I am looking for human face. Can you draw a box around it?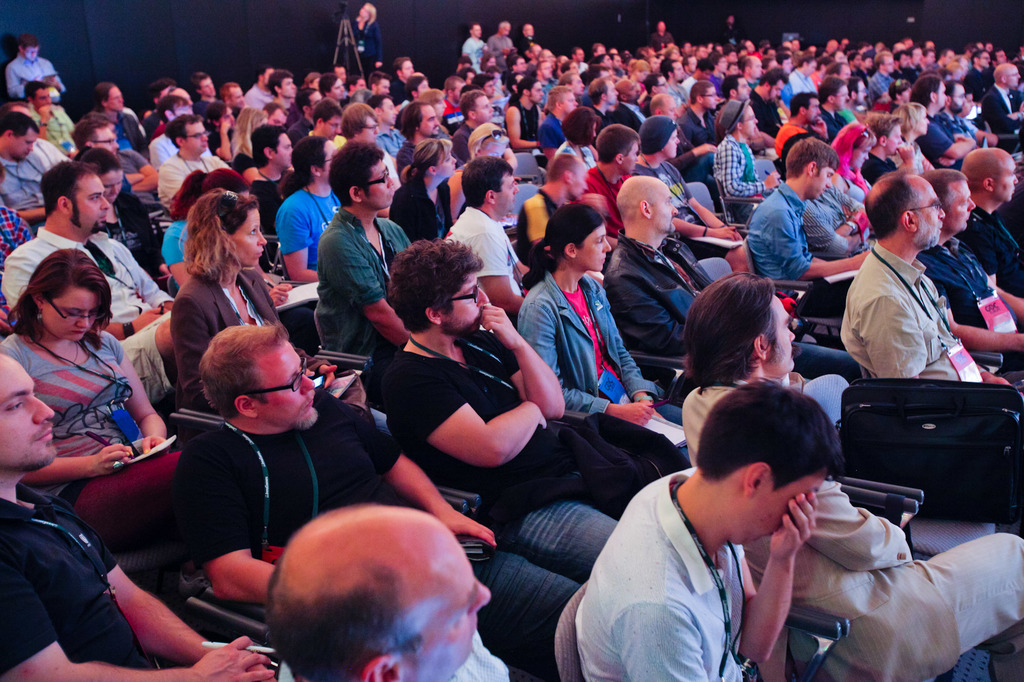
Sure, the bounding box is [71,174,111,229].
